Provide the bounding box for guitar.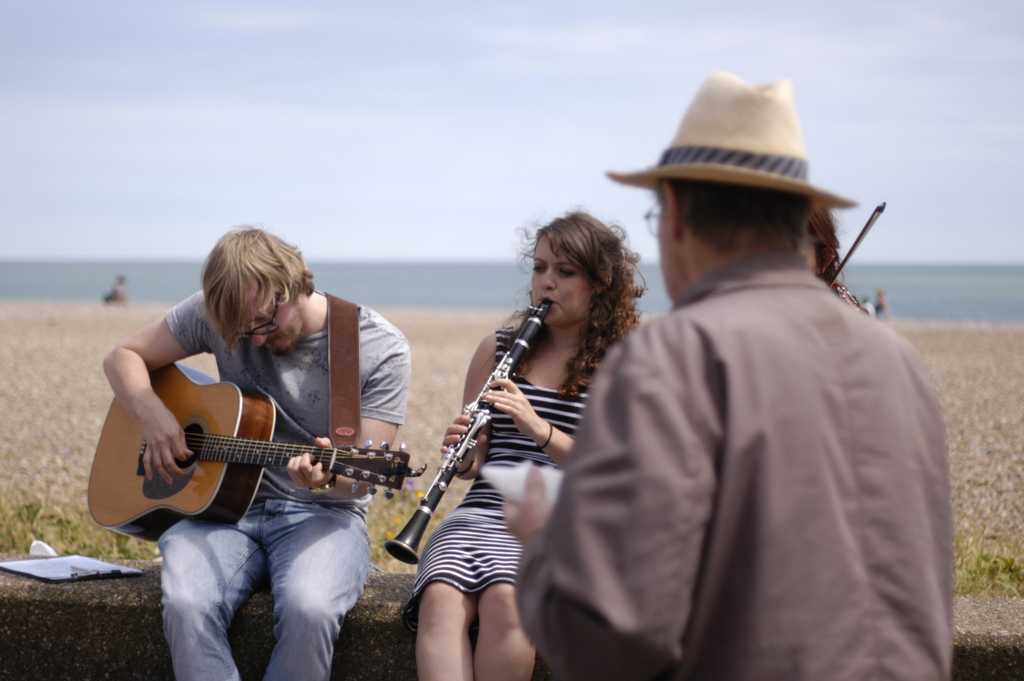
l=85, t=355, r=426, b=544.
